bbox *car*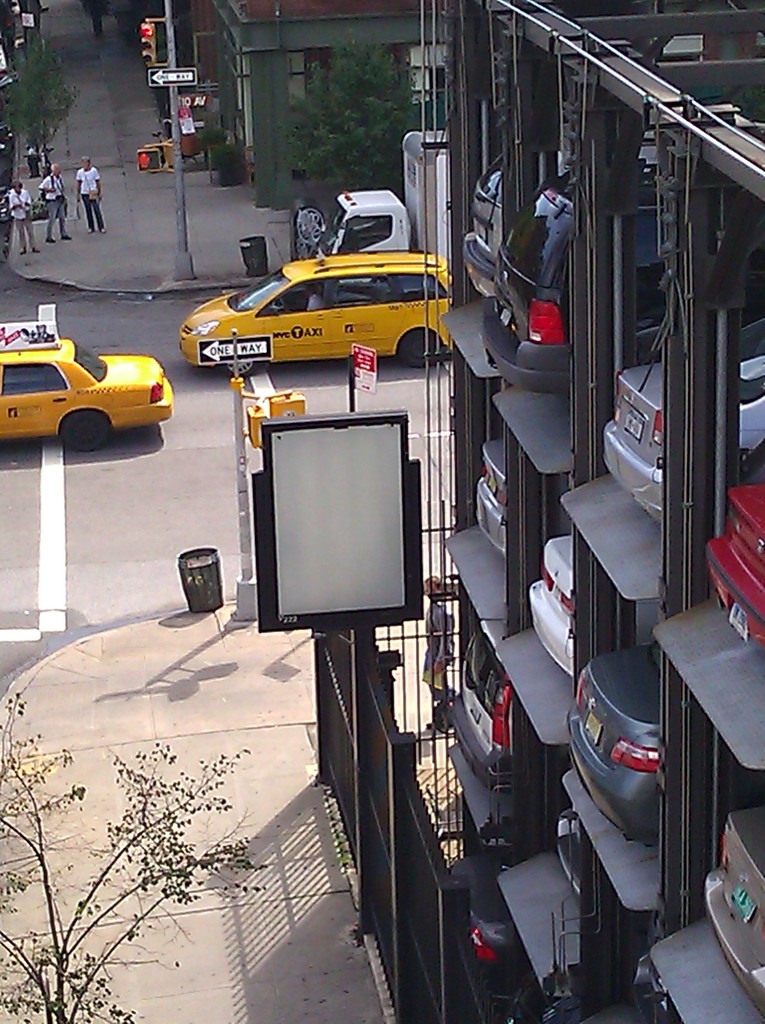
[700, 802, 764, 1012]
